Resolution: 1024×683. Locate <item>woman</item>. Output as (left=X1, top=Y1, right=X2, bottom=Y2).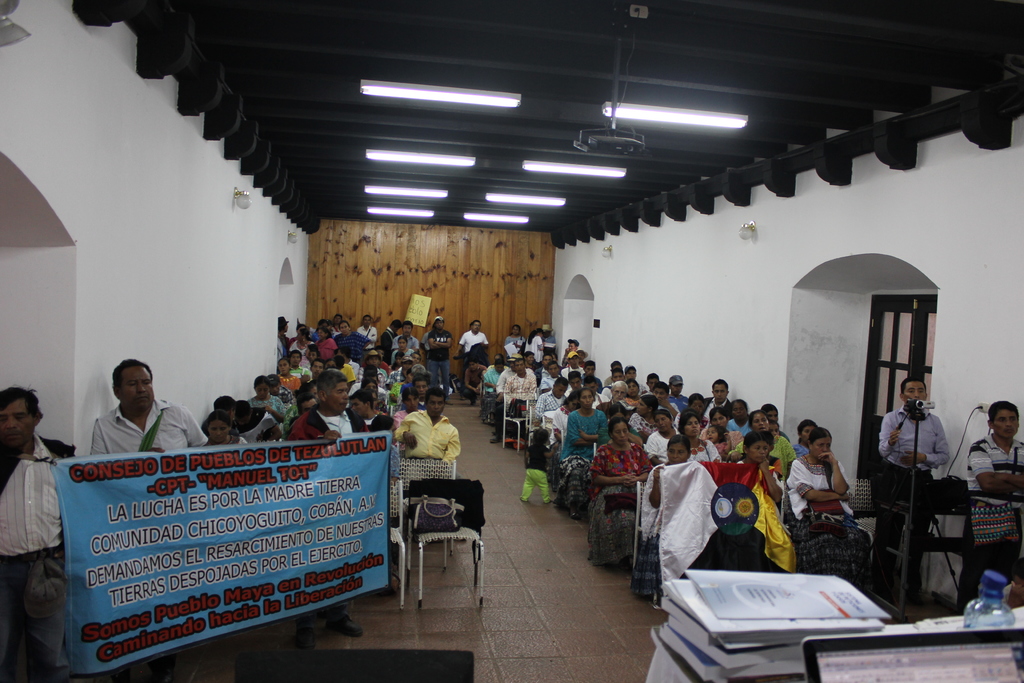
(left=292, top=383, right=321, bottom=420).
